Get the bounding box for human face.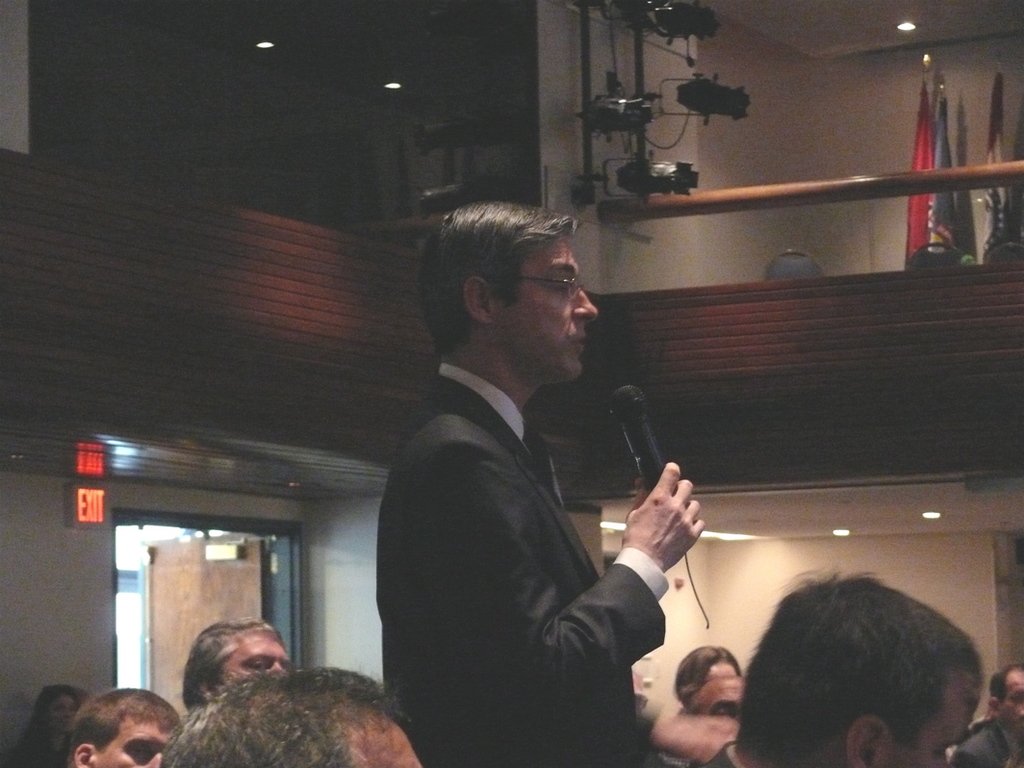
(94,720,178,767).
